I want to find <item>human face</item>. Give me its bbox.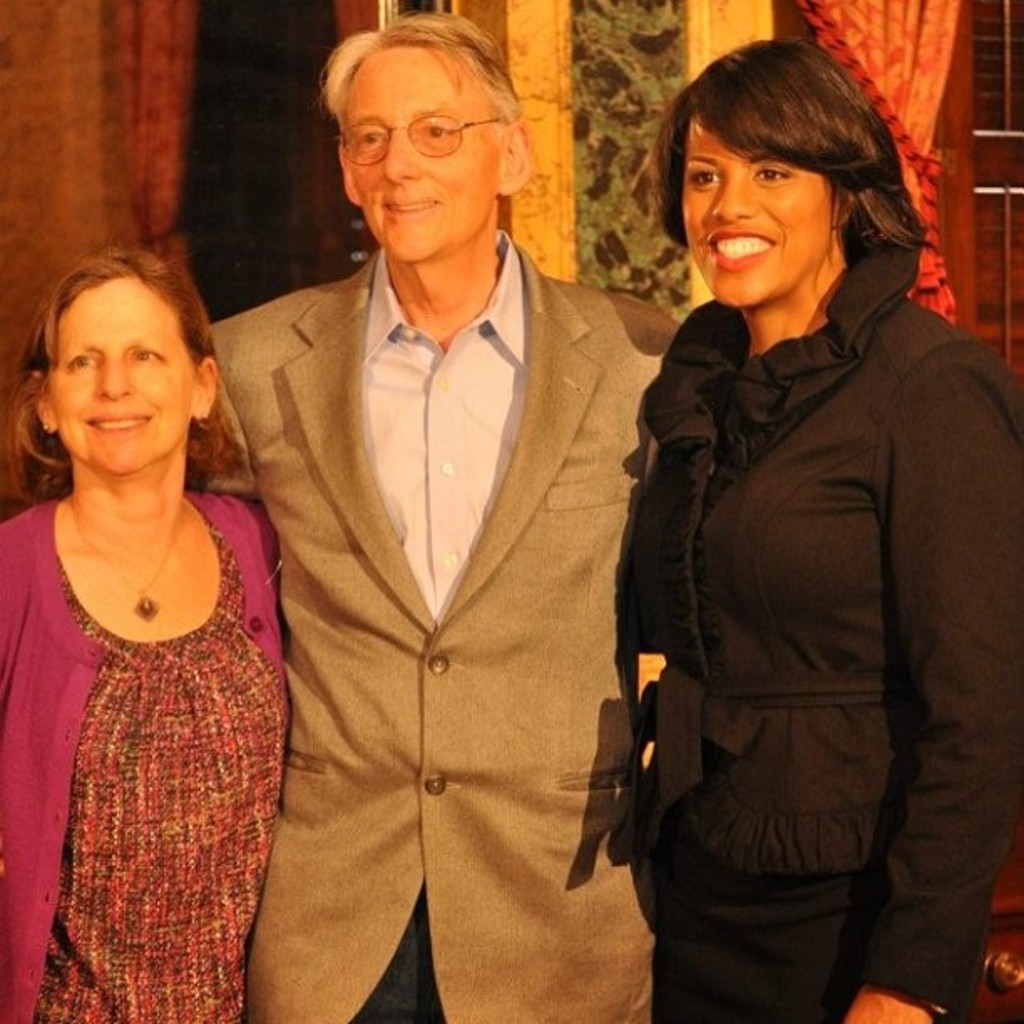
BBox(59, 279, 201, 477).
